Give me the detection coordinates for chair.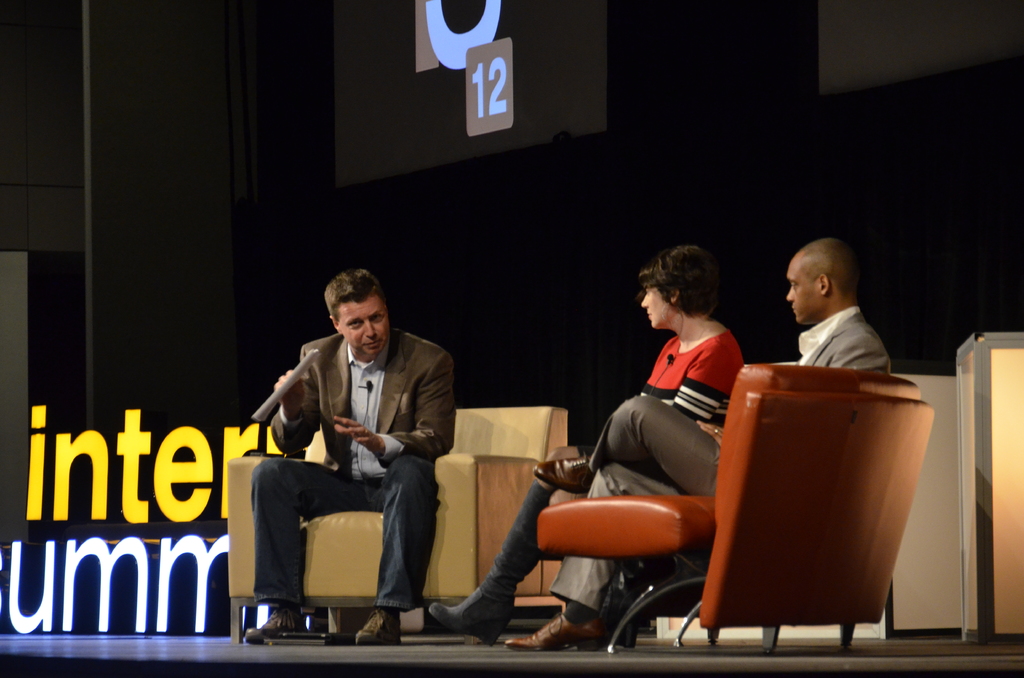
<box>226,402,568,652</box>.
